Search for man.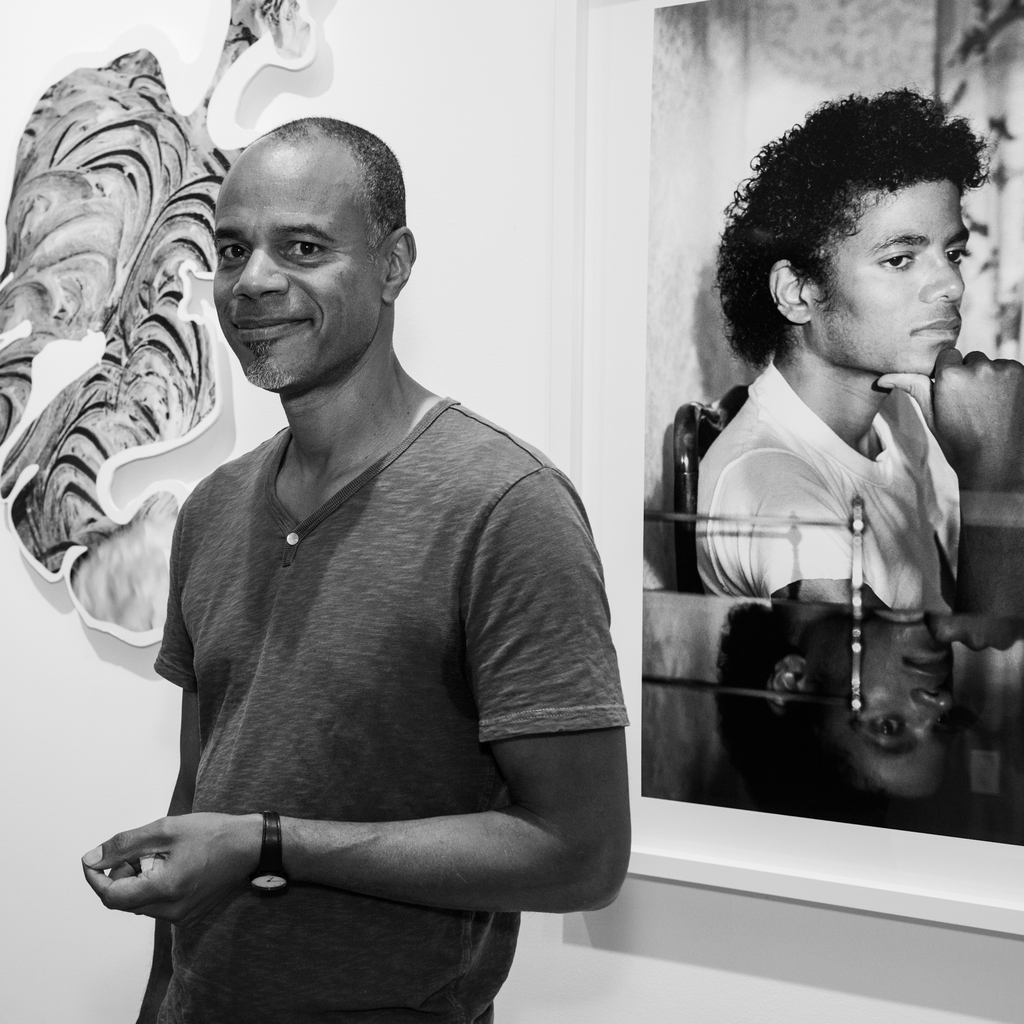
Found at 683,65,1023,620.
